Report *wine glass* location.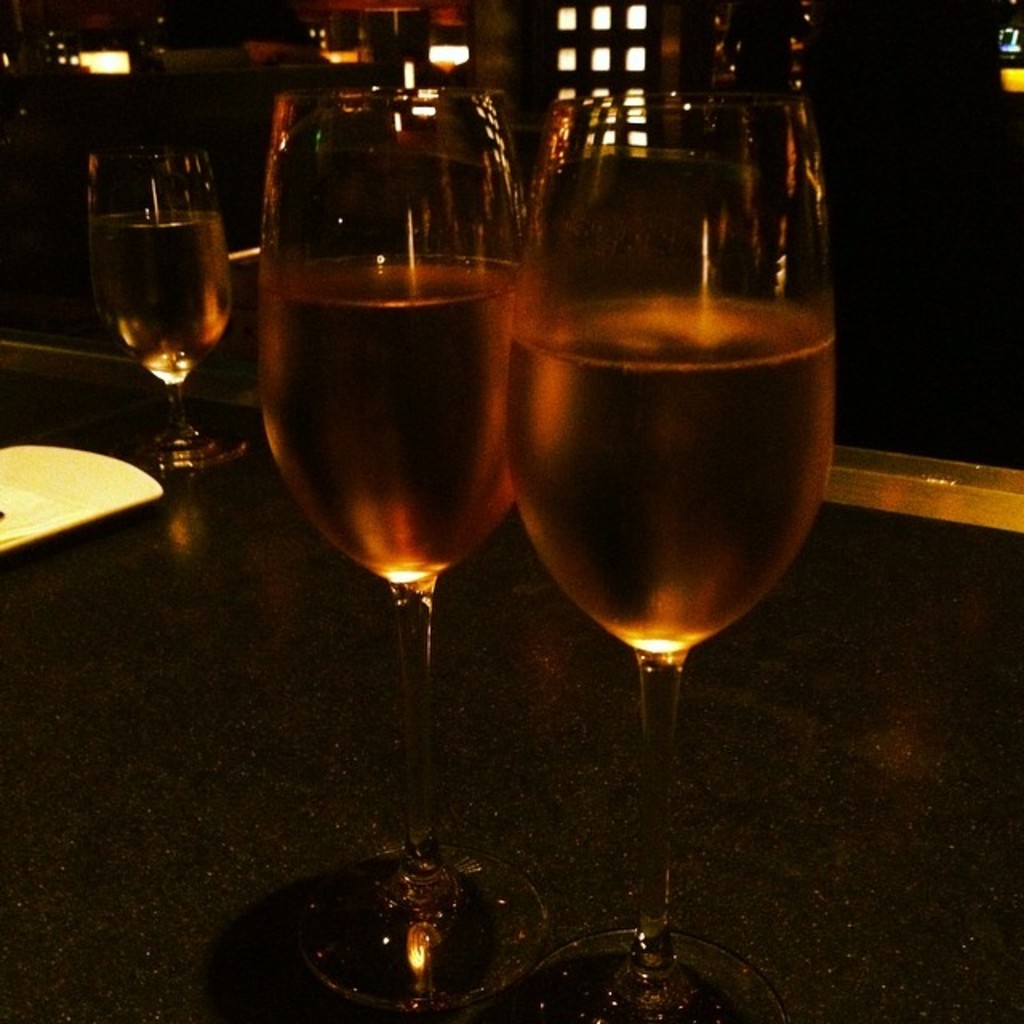
Report: Rect(493, 90, 840, 1011).
